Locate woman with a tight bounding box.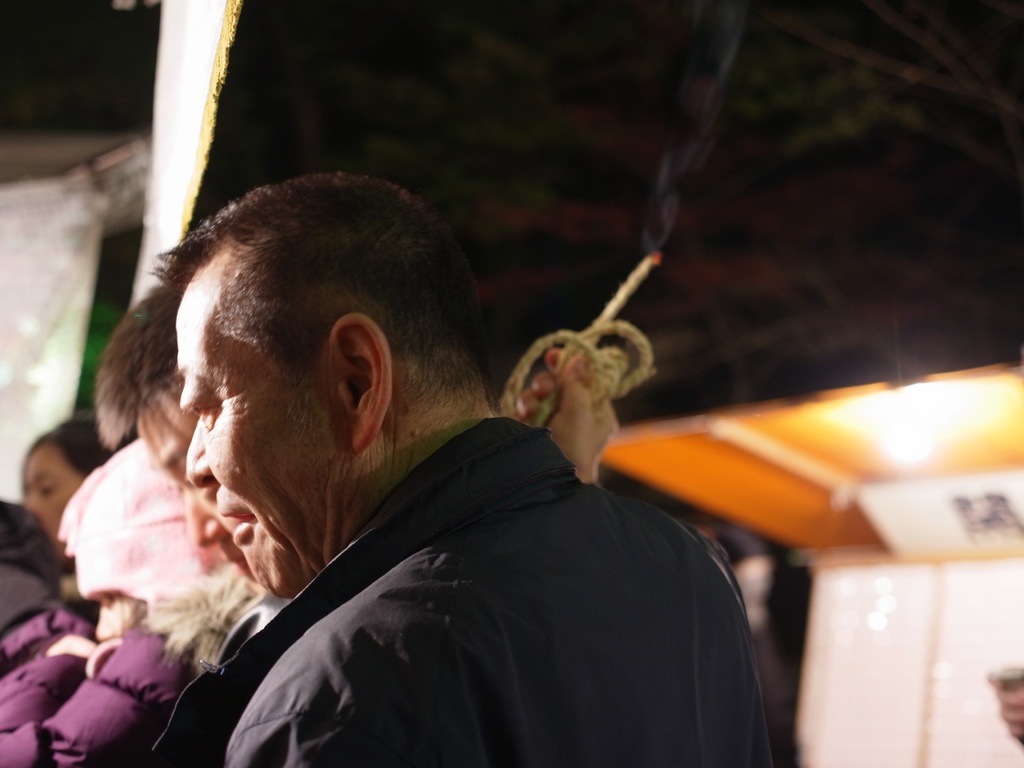
<region>22, 417, 117, 599</region>.
